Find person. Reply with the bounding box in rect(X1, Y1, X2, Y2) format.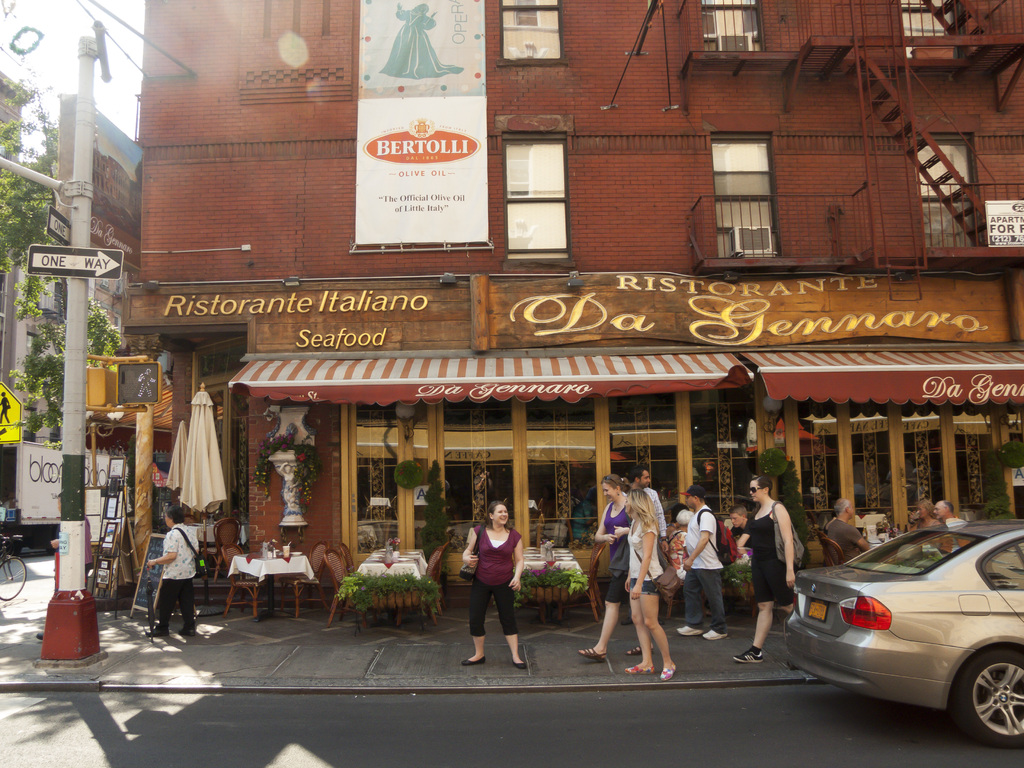
rect(912, 499, 941, 532).
